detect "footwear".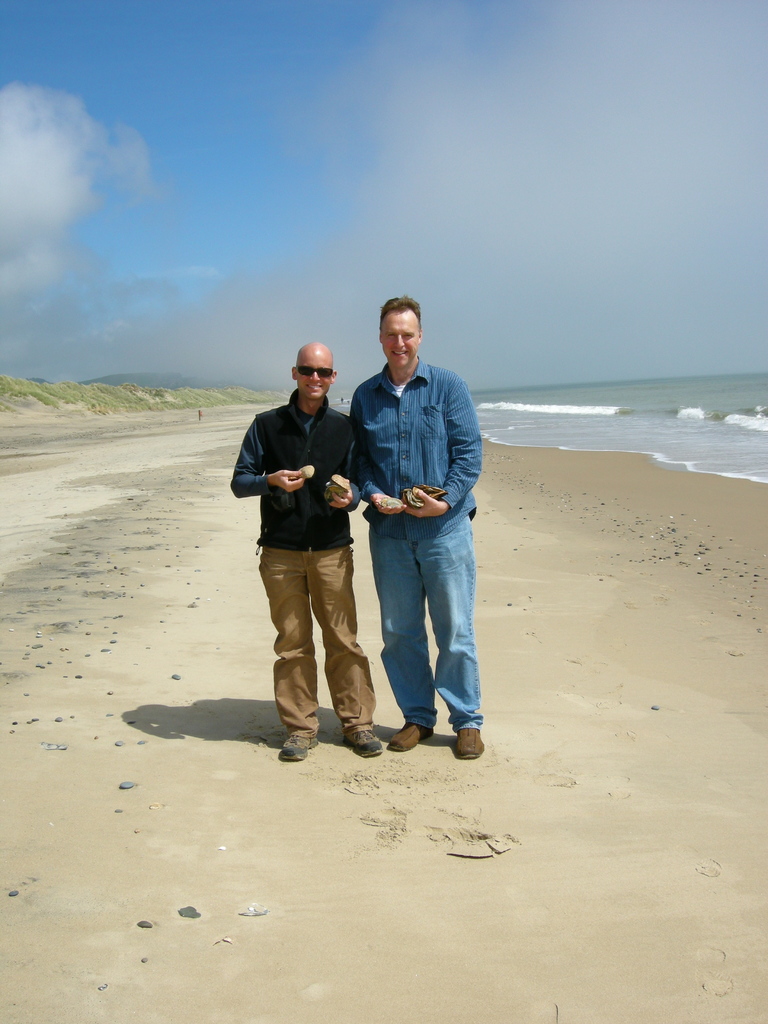
Detected at {"left": 388, "top": 722, "right": 431, "bottom": 749}.
